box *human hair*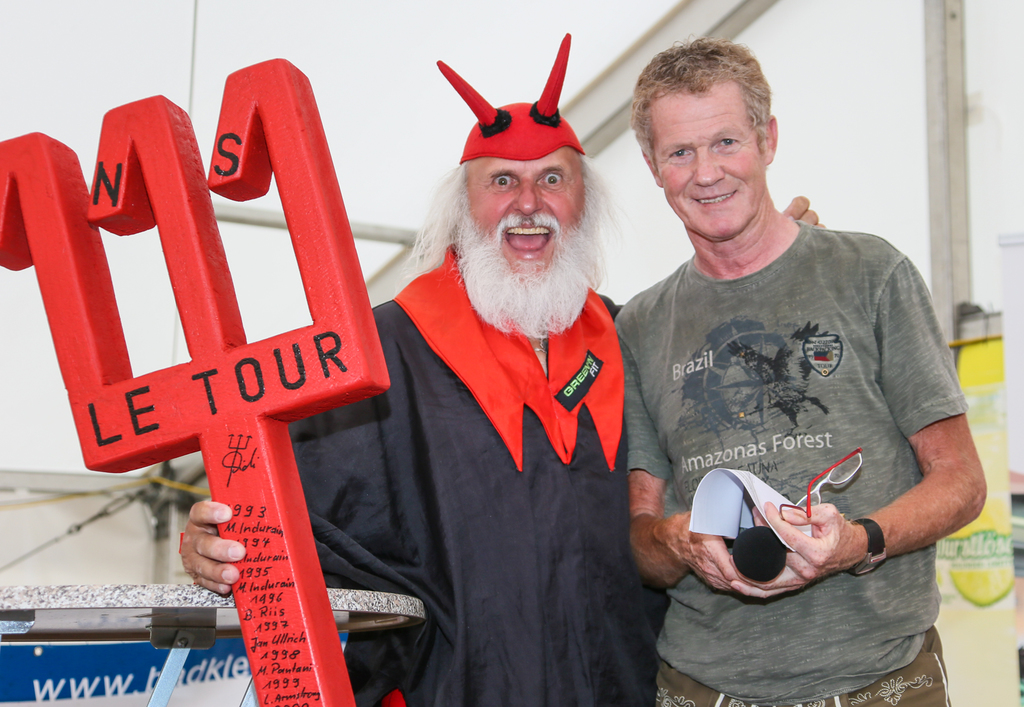
<box>403,162,624,282</box>
